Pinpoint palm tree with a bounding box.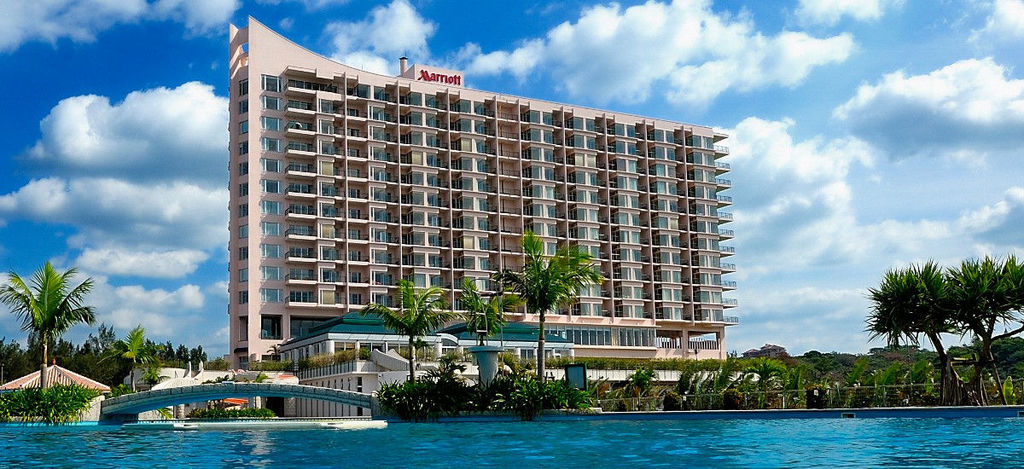
[938,261,994,364].
